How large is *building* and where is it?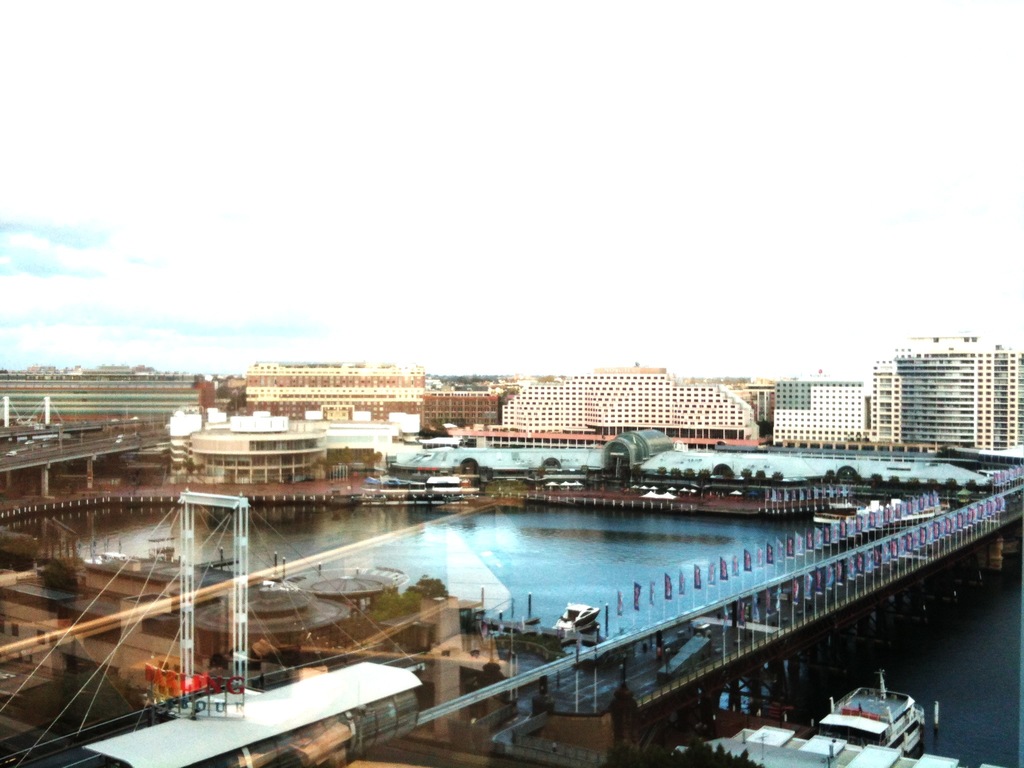
Bounding box: crop(244, 362, 499, 431).
